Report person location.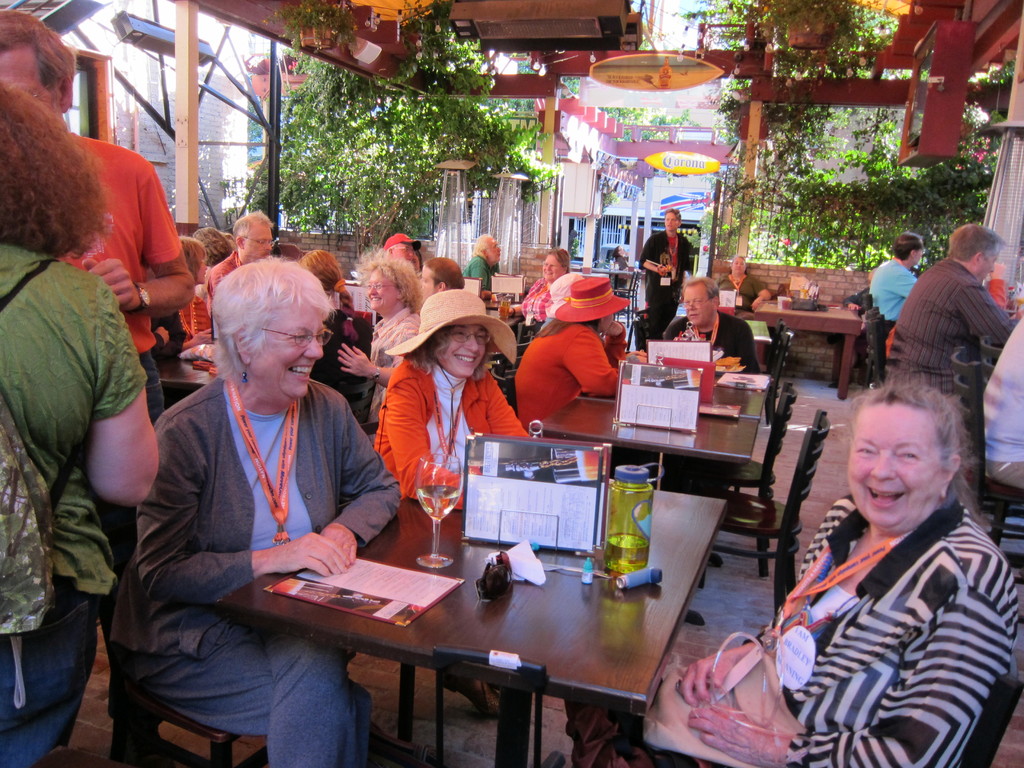
Report: bbox(654, 269, 778, 376).
